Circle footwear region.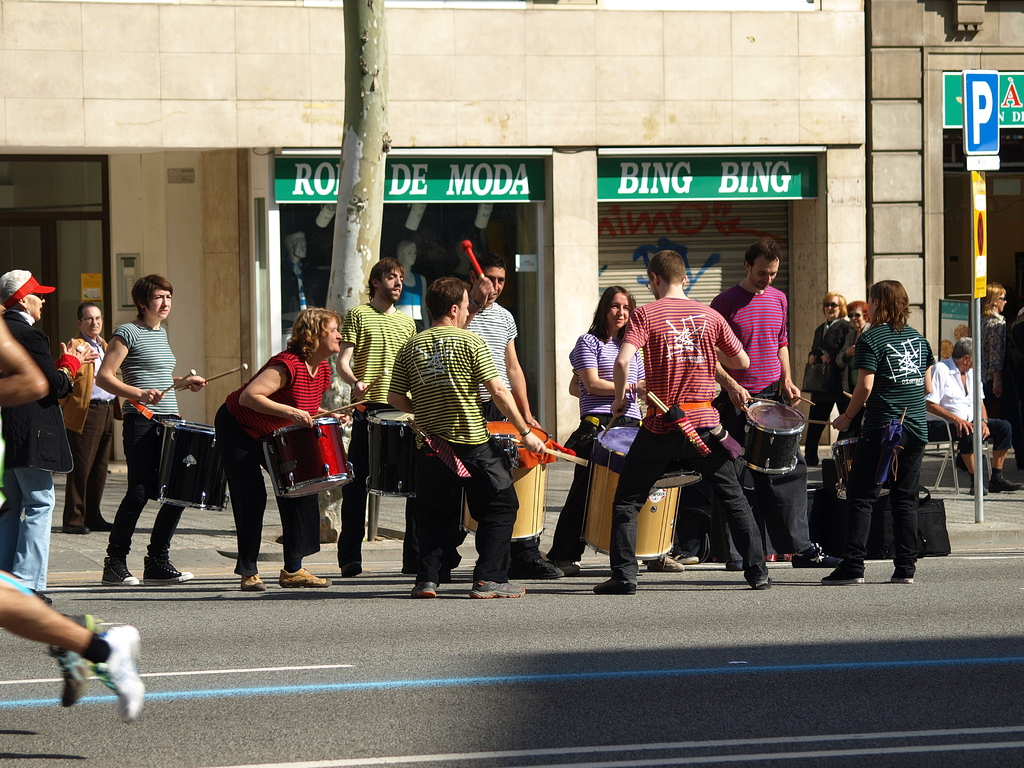
Region: (511, 543, 568, 578).
